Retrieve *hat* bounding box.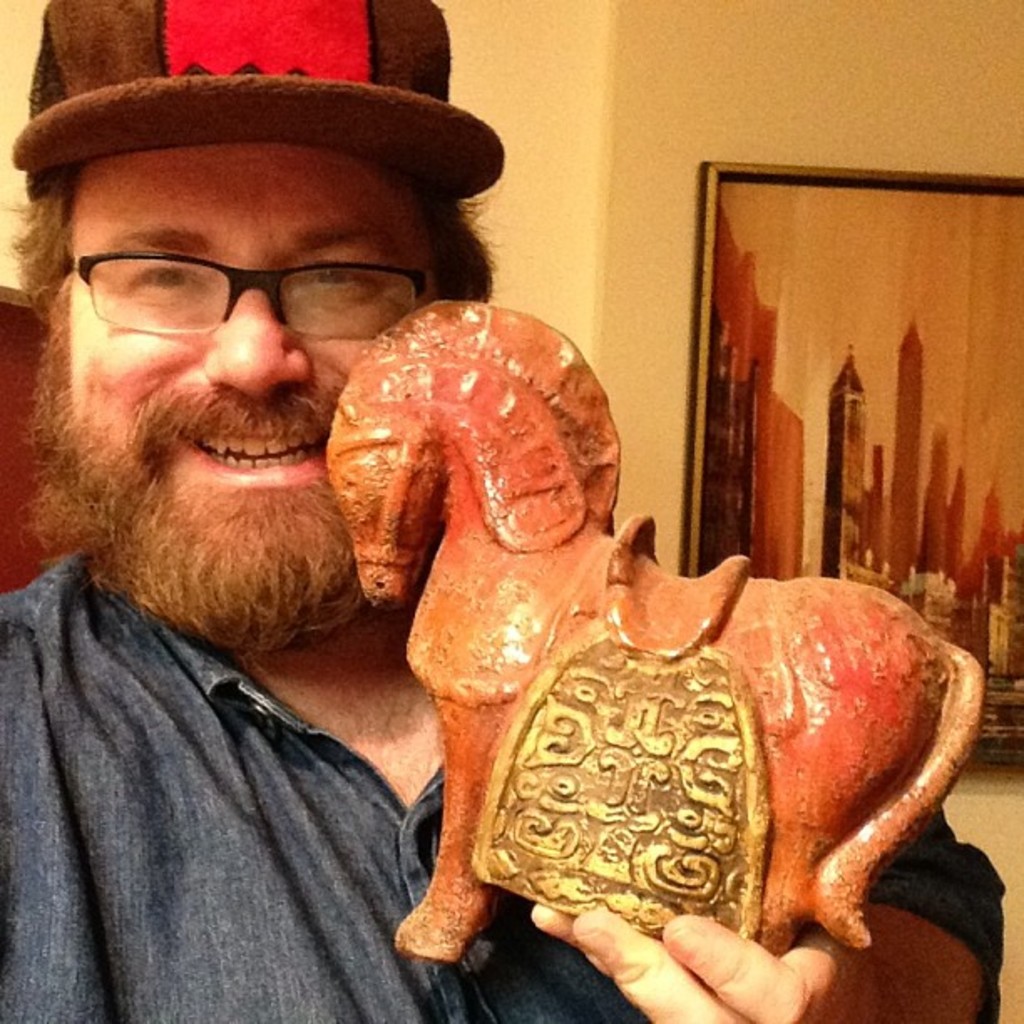
Bounding box: locate(12, 0, 507, 204).
